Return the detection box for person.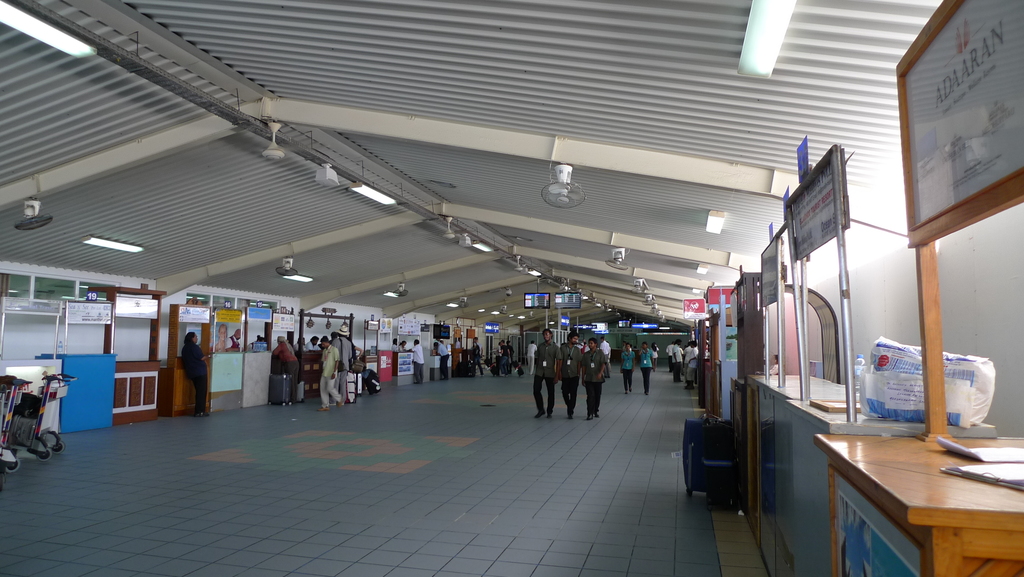
(left=394, top=344, right=402, bottom=380).
